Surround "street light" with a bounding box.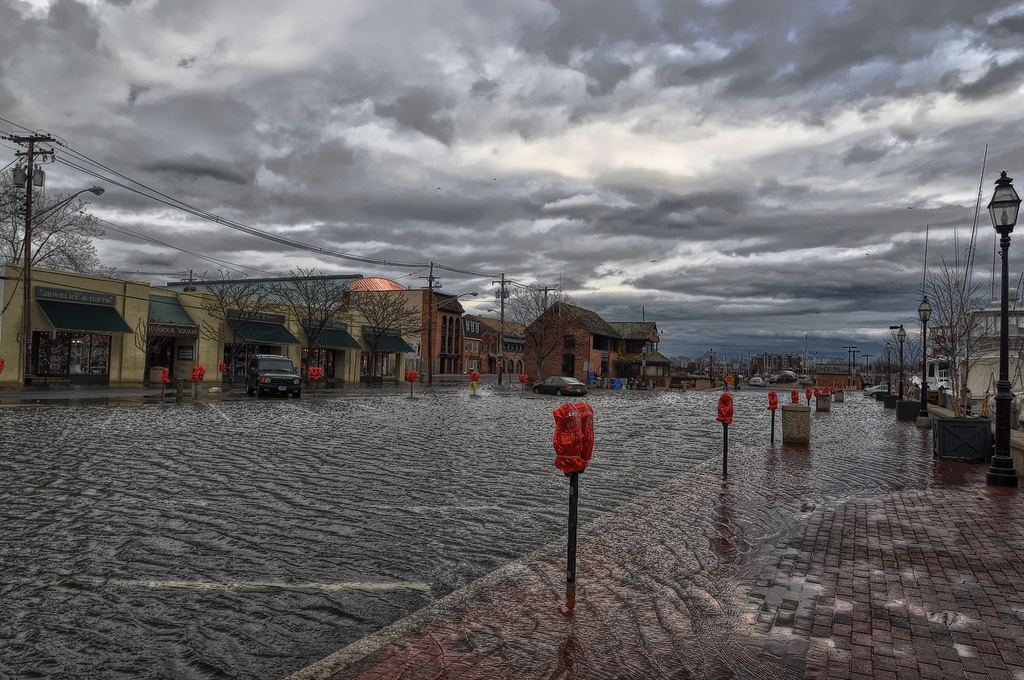
bbox(892, 330, 910, 403).
